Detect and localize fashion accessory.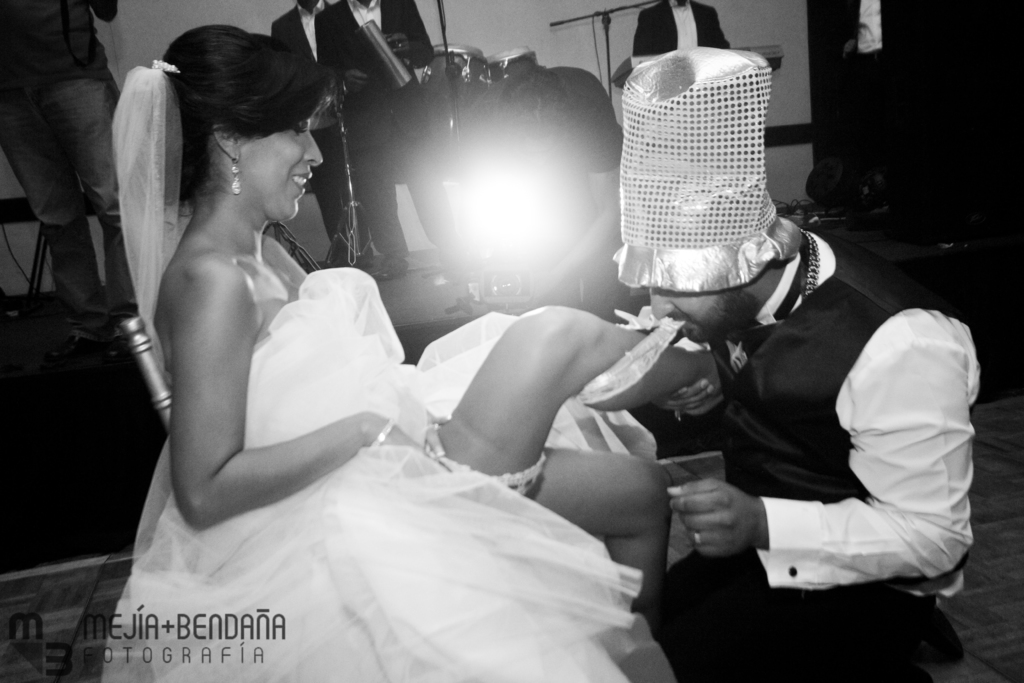
Localized at x1=692, y1=528, x2=702, y2=550.
